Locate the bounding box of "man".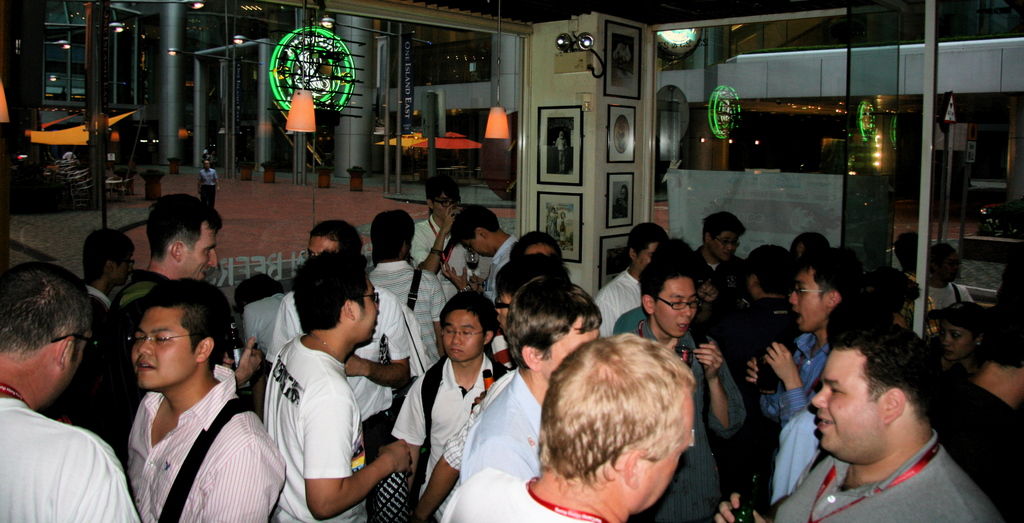
Bounding box: 435/333/699/522.
